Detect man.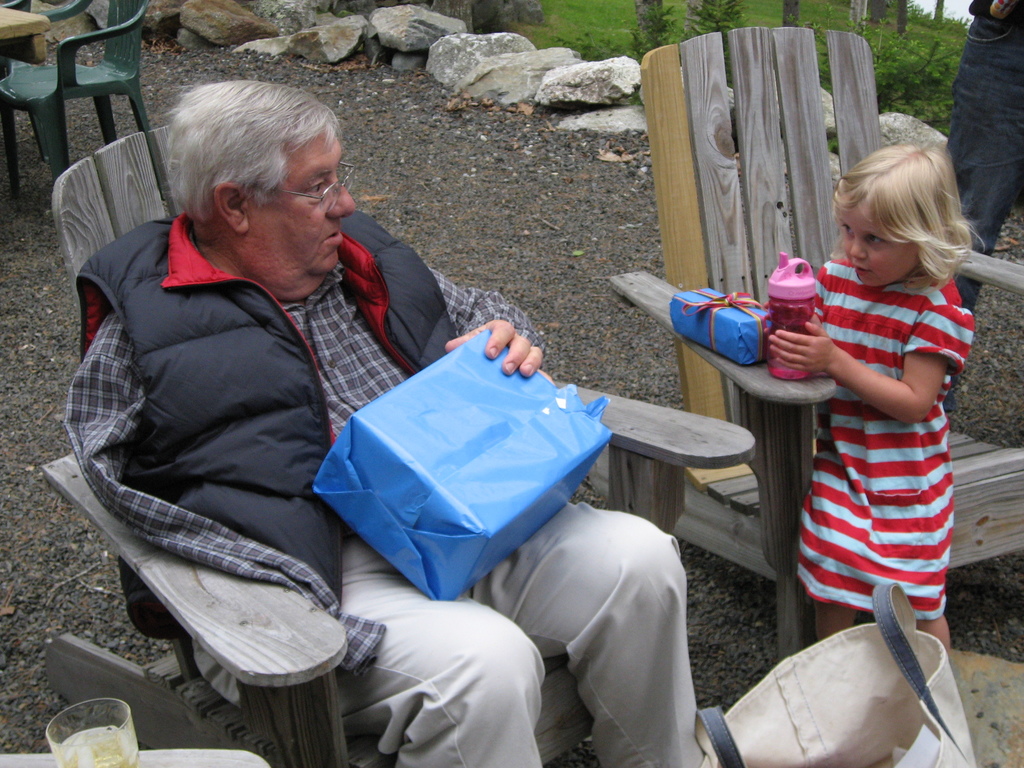
Detected at rect(65, 77, 717, 767).
